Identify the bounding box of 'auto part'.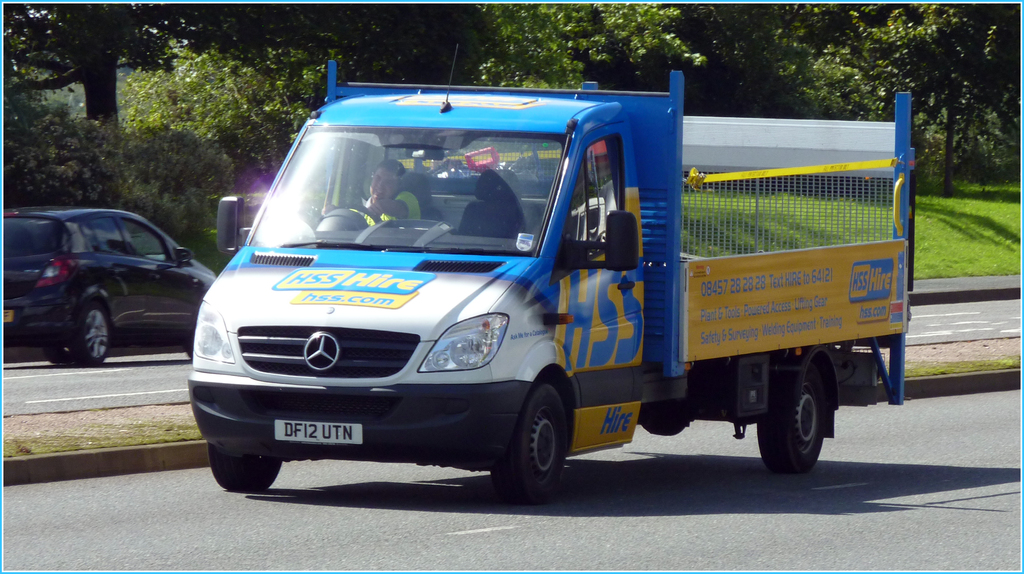
(left=247, top=117, right=568, bottom=272).
